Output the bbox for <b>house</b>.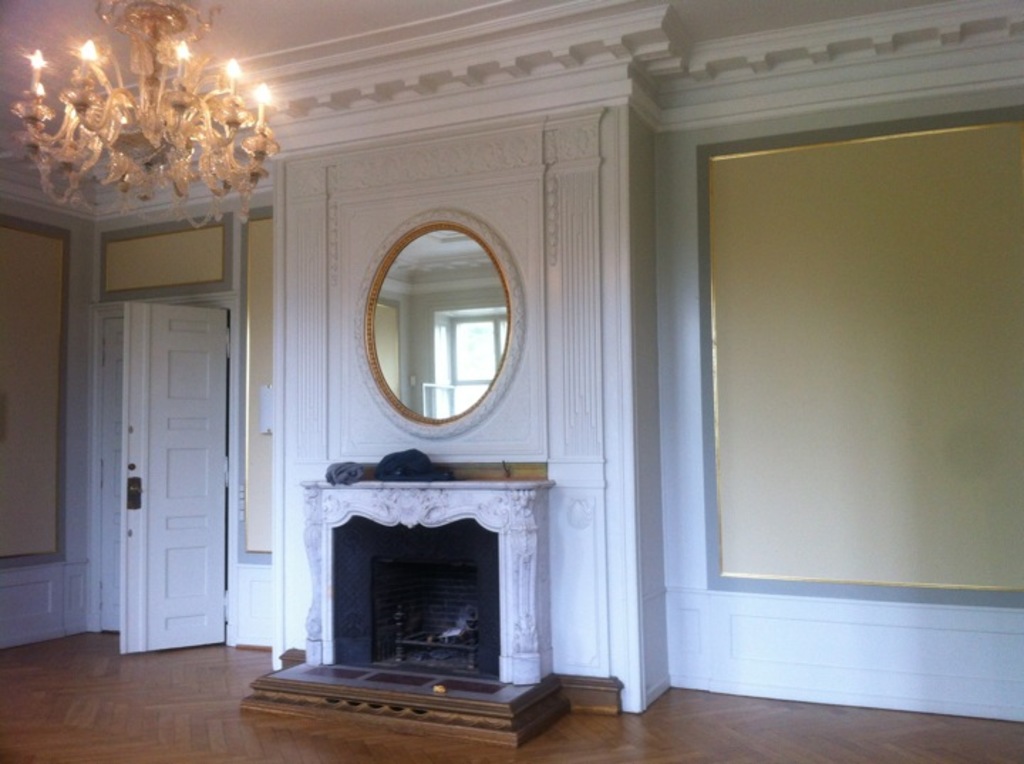
rect(0, 0, 1023, 763).
